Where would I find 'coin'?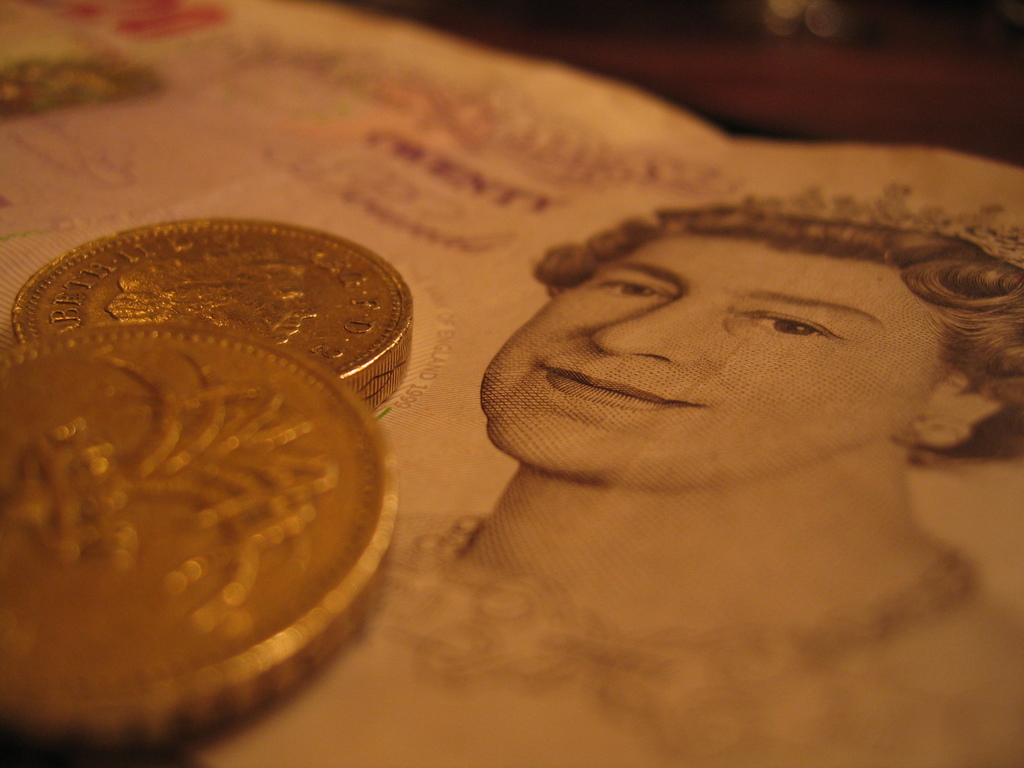
At 0/314/400/746.
